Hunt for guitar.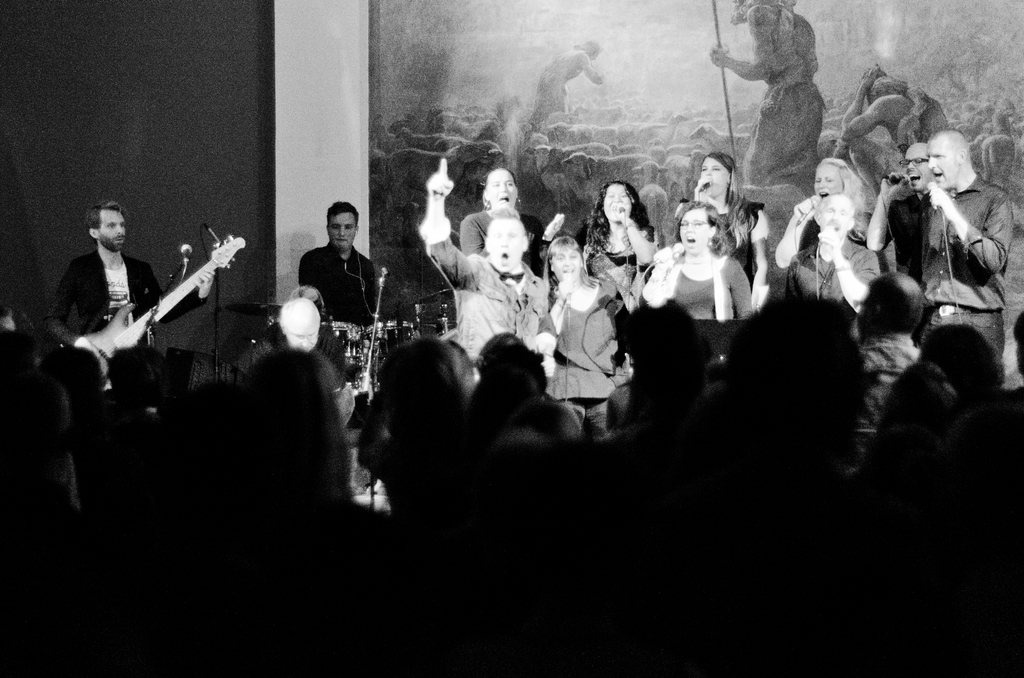
Hunted down at (left=76, top=228, right=259, bottom=388).
